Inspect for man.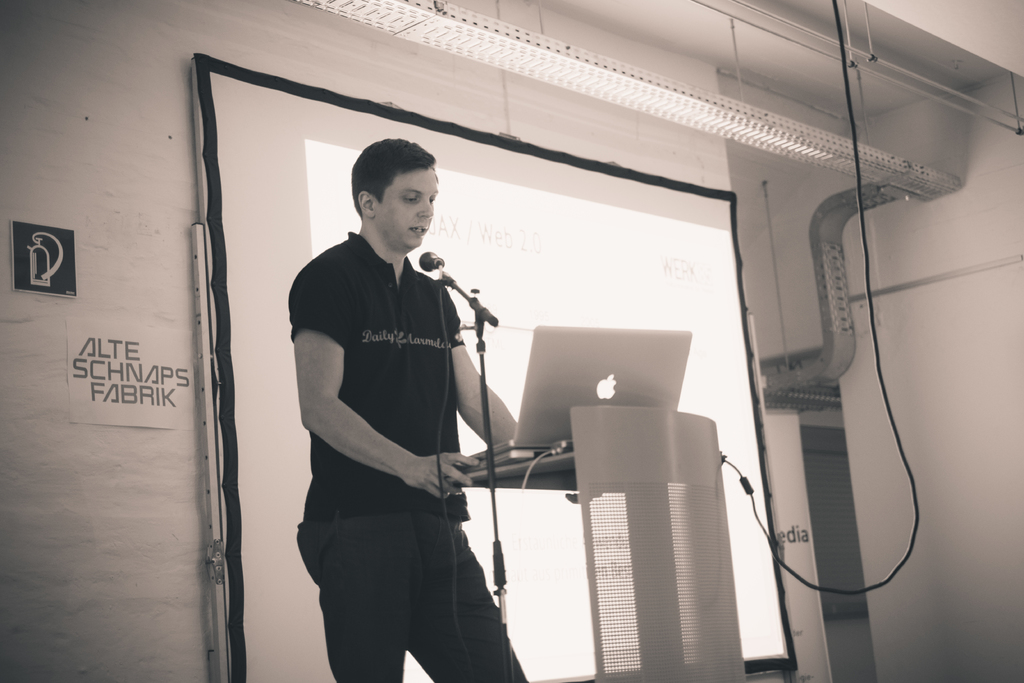
Inspection: detection(282, 120, 513, 670).
